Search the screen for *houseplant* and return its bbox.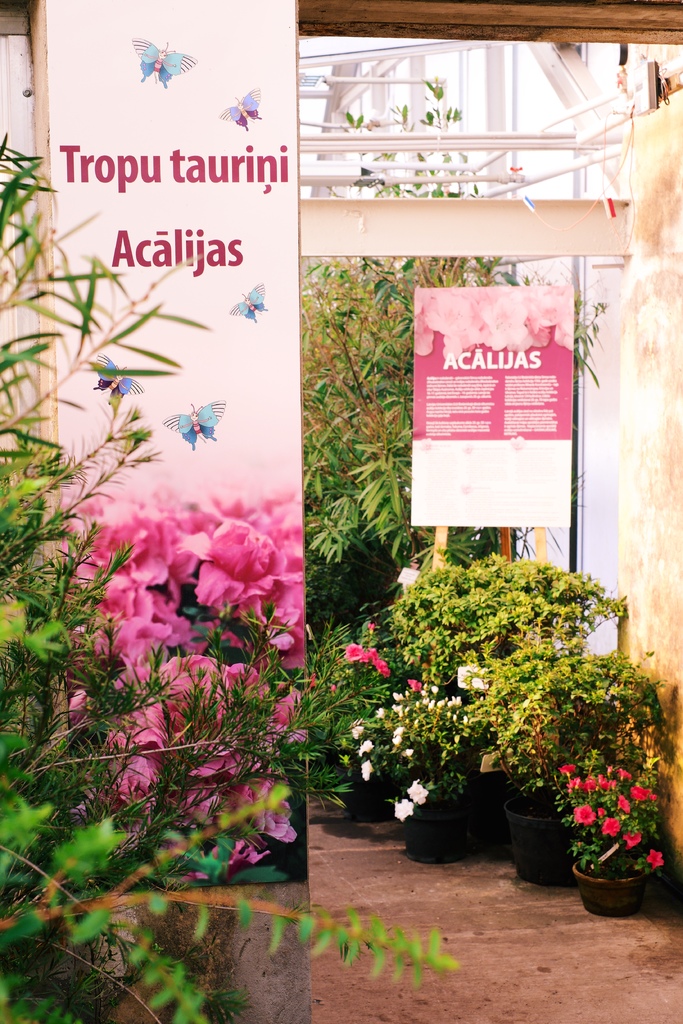
Found: detection(561, 756, 670, 917).
